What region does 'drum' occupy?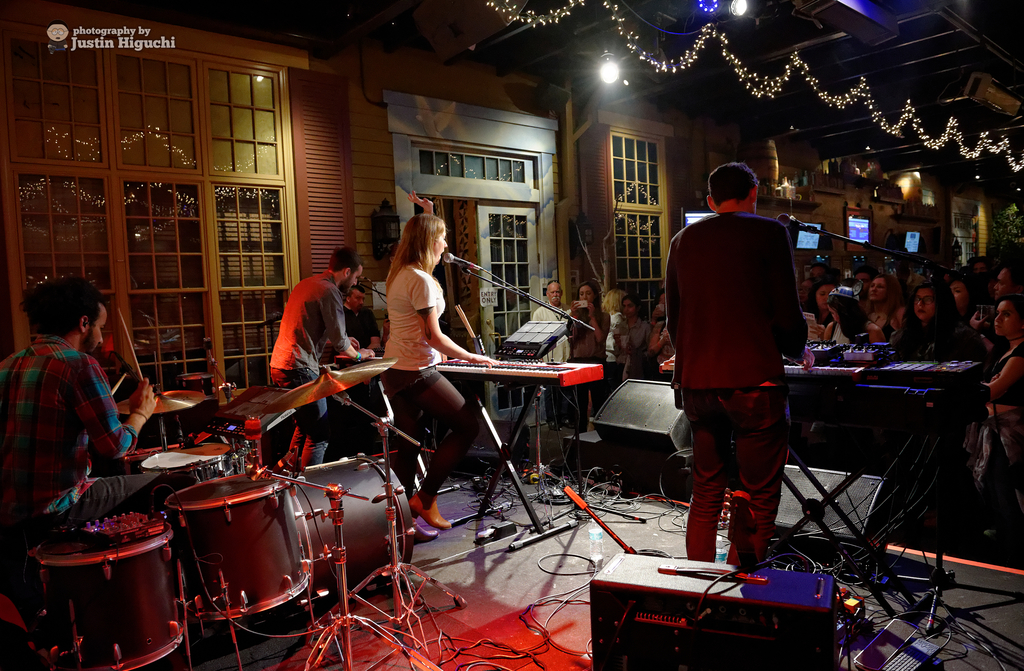
crop(138, 442, 238, 484).
